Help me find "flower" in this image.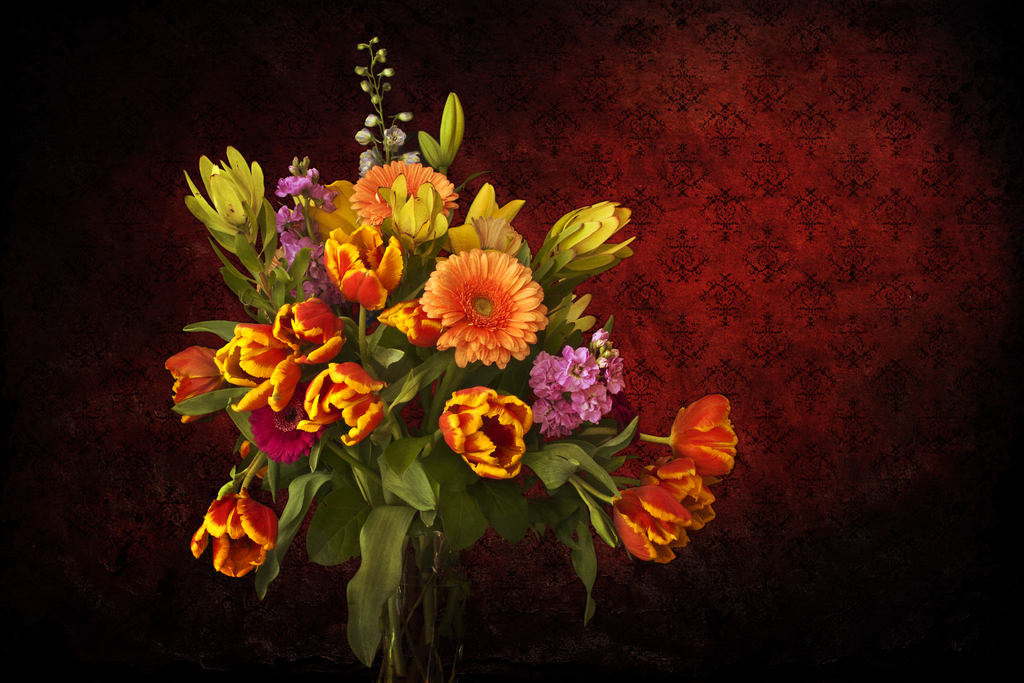
Found it: {"left": 355, "top": 163, "right": 467, "bottom": 245}.
